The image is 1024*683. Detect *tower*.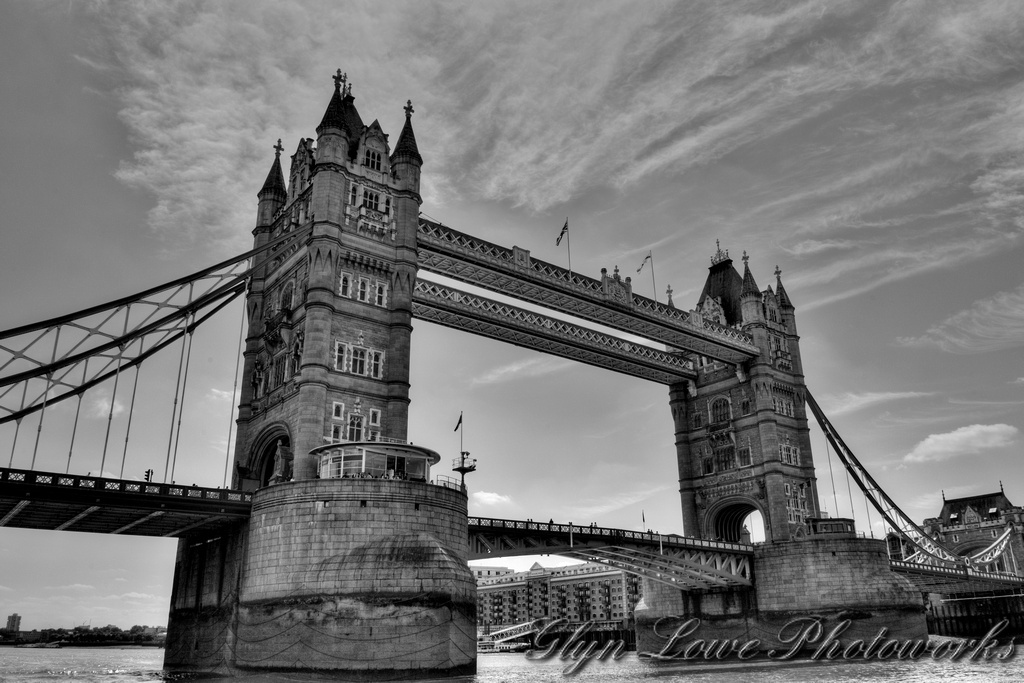
Detection: (666,236,825,553).
